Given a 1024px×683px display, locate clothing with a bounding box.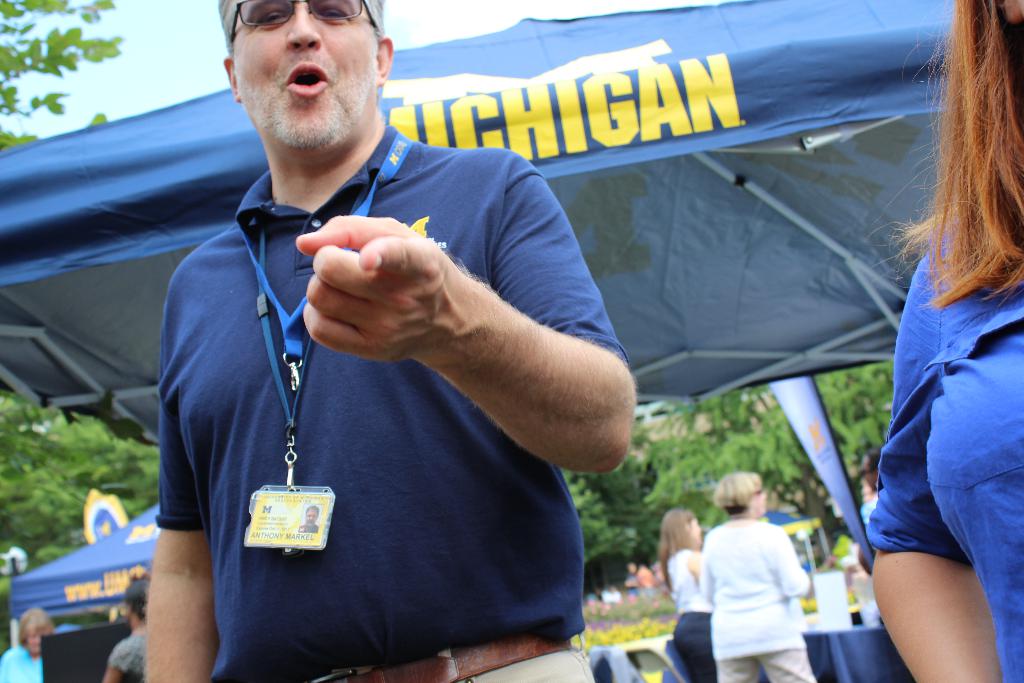
Located: bbox=[694, 516, 817, 682].
